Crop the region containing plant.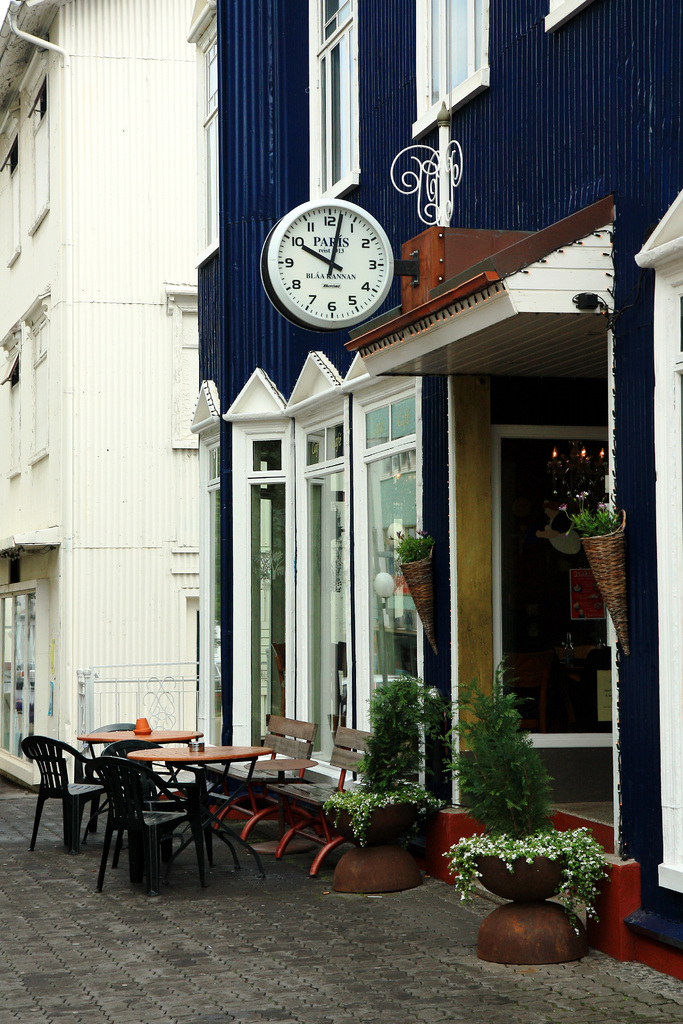
Crop region: 454, 816, 599, 938.
